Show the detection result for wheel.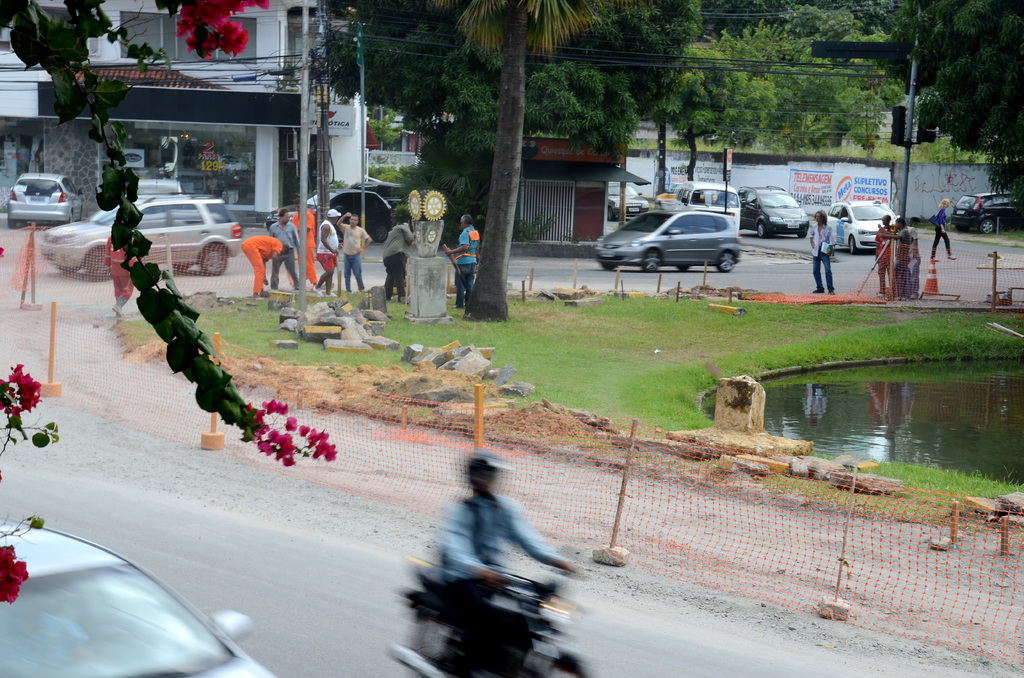
box(372, 224, 387, 243).
